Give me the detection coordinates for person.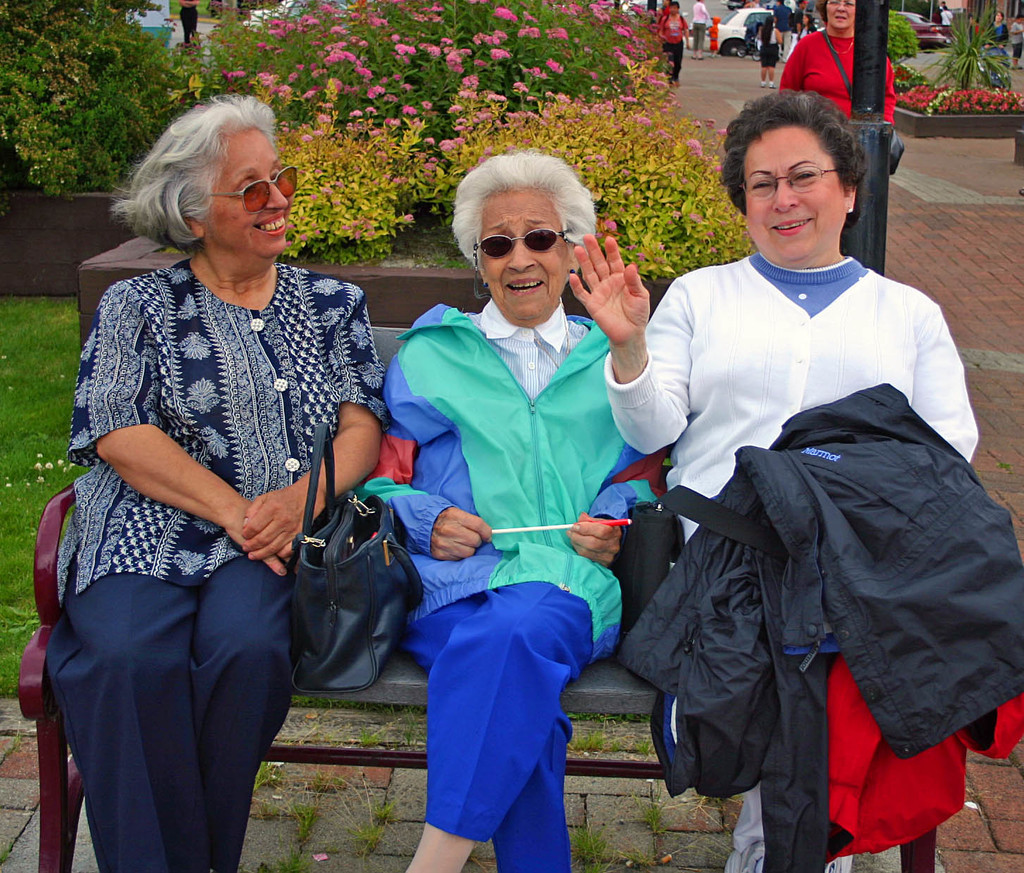
select_region(653, 0, 693, 89).
